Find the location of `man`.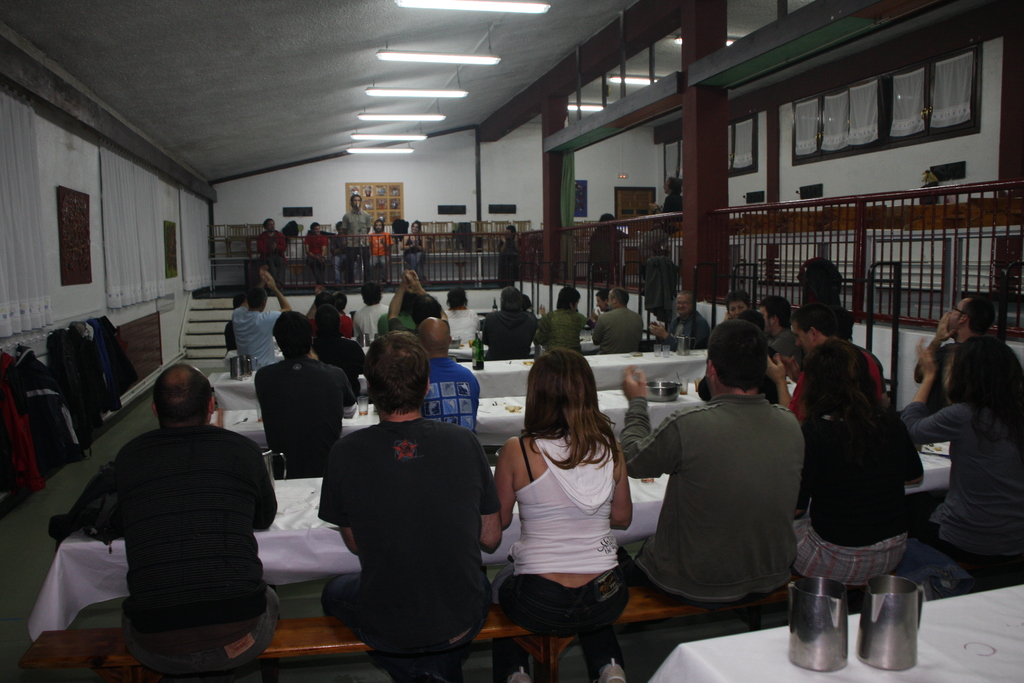
Location: (x1=648, y1=294, x2=713, y2=352).
